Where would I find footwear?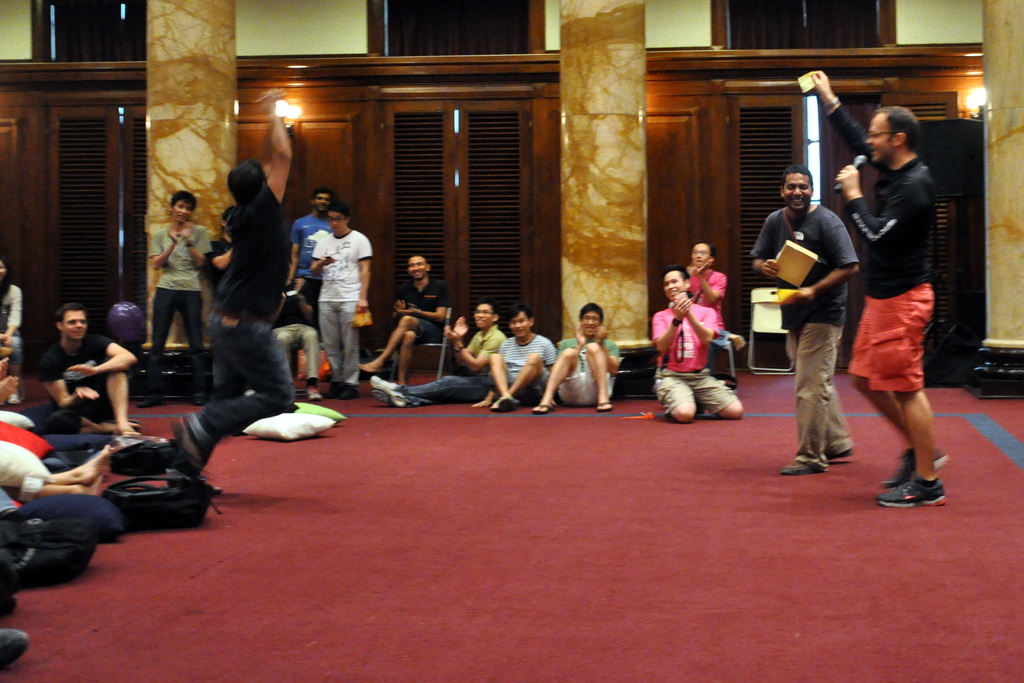
At region(778, 457, 822, 475).
